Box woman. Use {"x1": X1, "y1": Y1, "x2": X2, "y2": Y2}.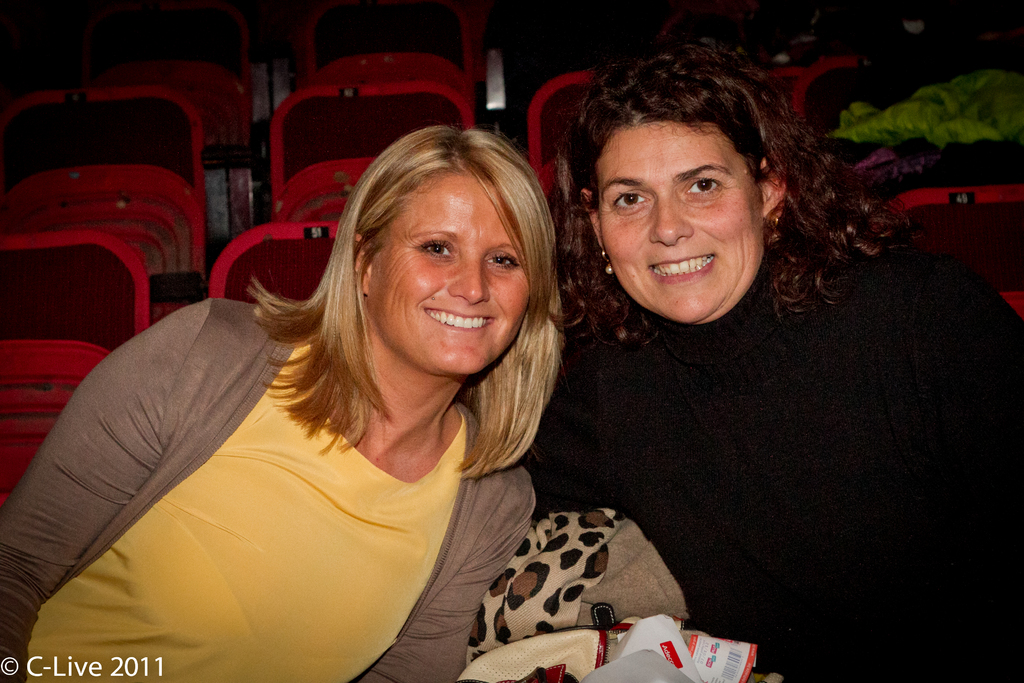
{"x1": 543, "y1": 26, "x2": 1023, "y2": 682}.
